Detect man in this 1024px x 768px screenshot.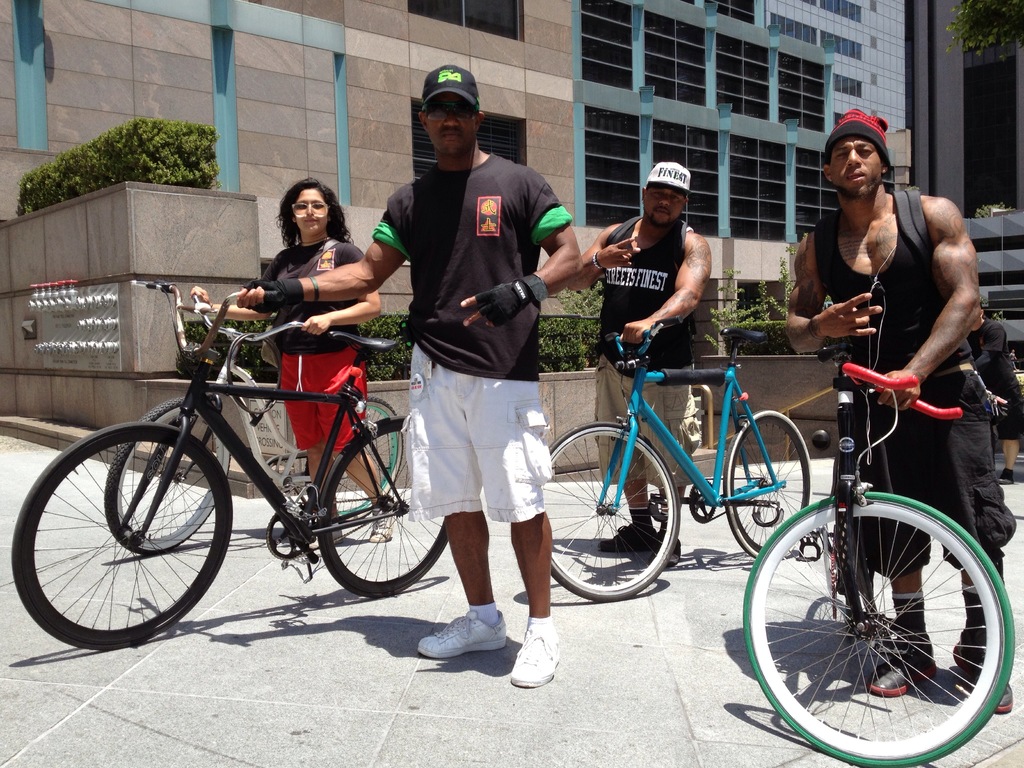
Detection: (967, 301, 1023, 492).
